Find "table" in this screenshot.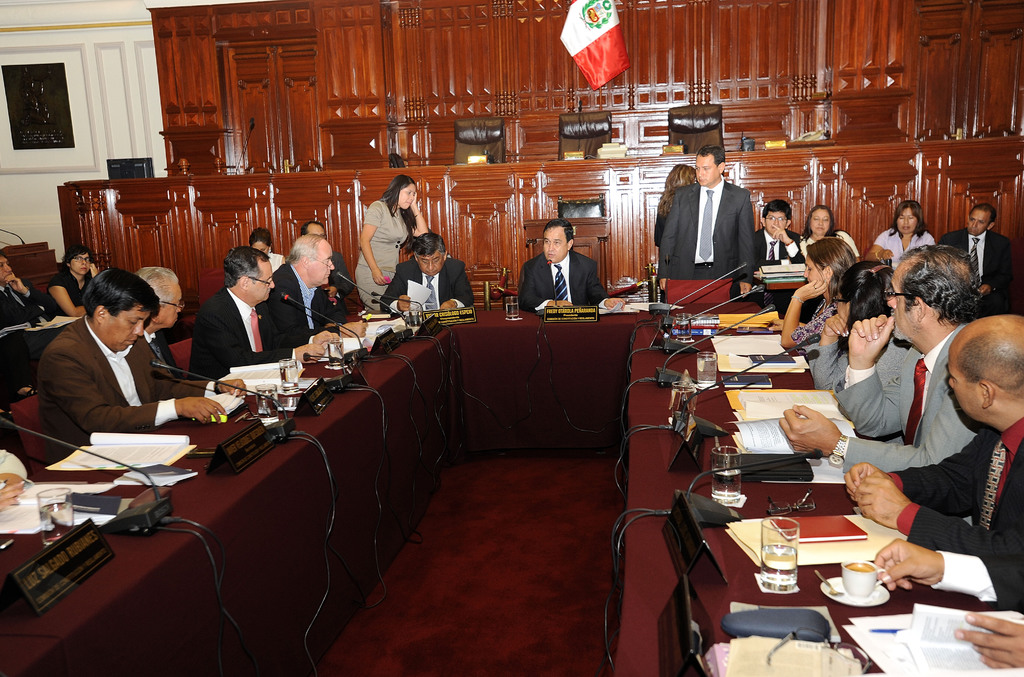
The bounding box for "table" is [x1=758, y1=275, x2=810, y2=296].
